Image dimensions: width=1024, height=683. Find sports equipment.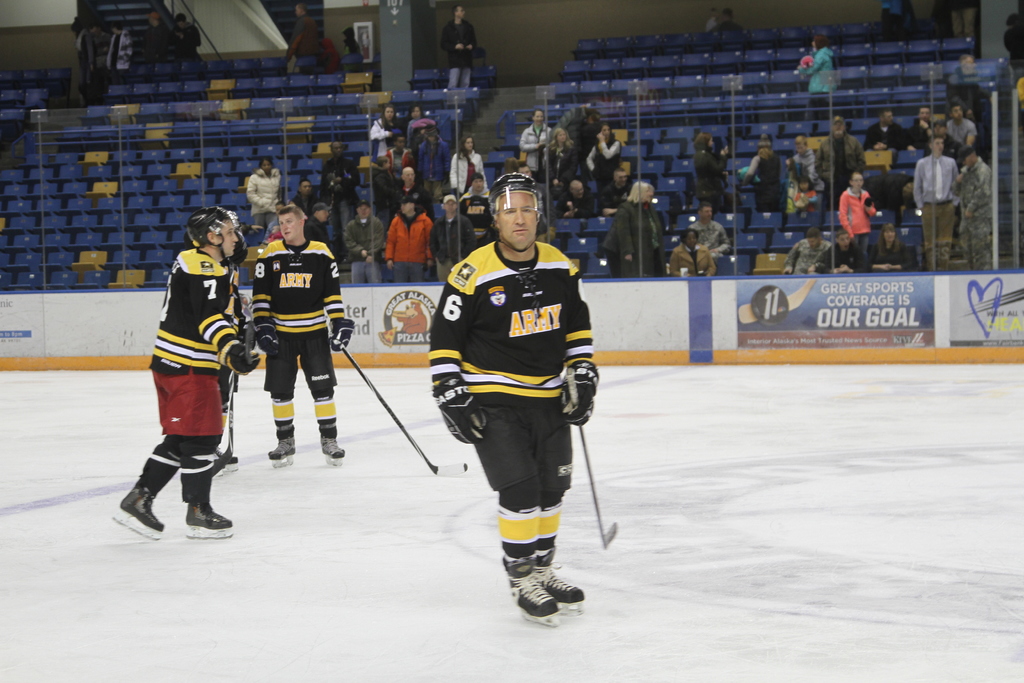
x1=271, y1=422, x2=297, y2=464.
